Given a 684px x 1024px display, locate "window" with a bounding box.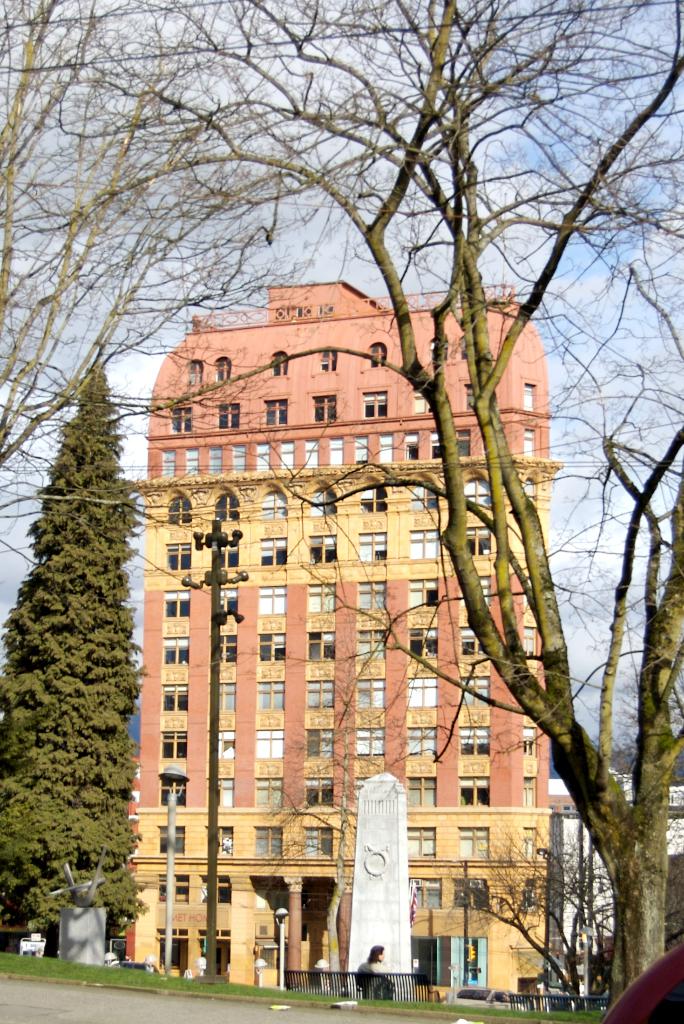
Located: 257, 538, 289, 563.
